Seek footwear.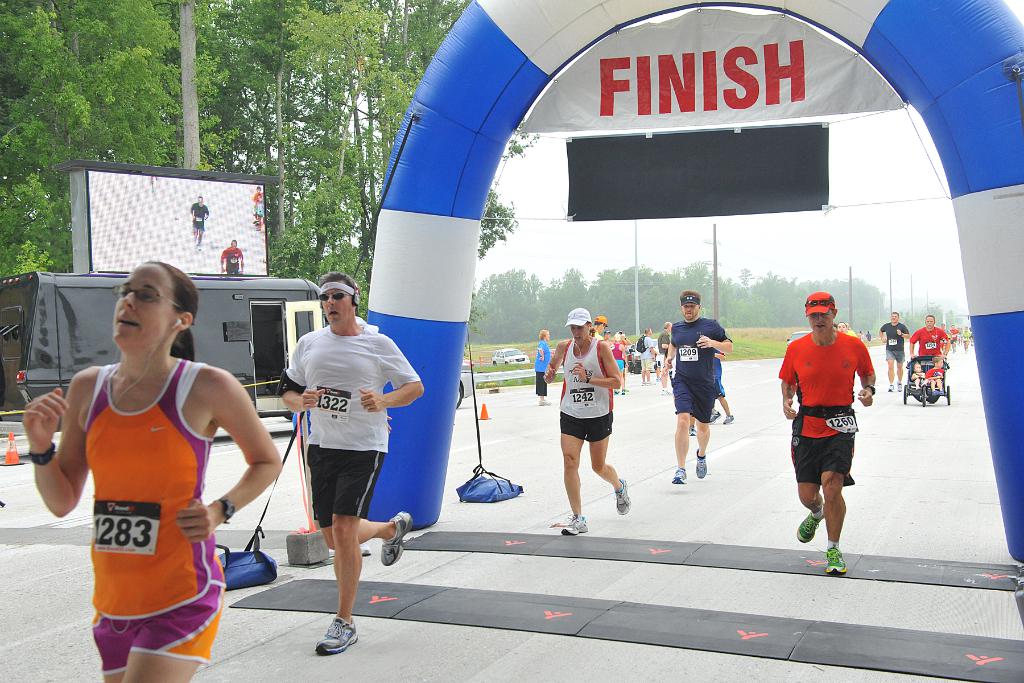
pyautogui.locateOnScreen(722, 416, 733, 424).
